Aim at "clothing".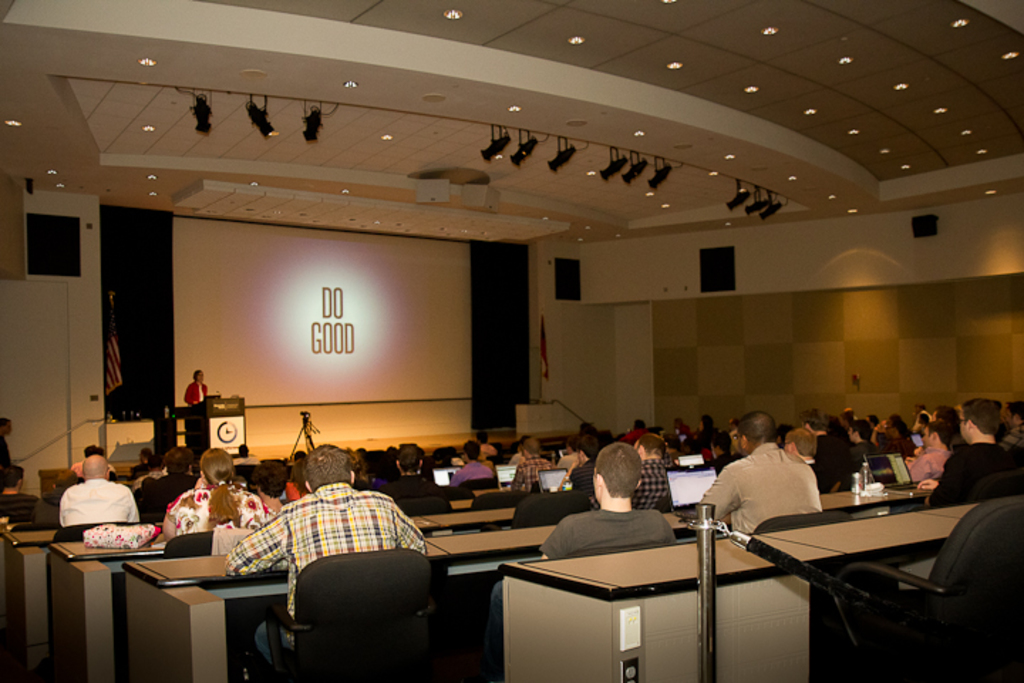
Aimed at (x1=166, y1=495, x2=265, y2=532).
